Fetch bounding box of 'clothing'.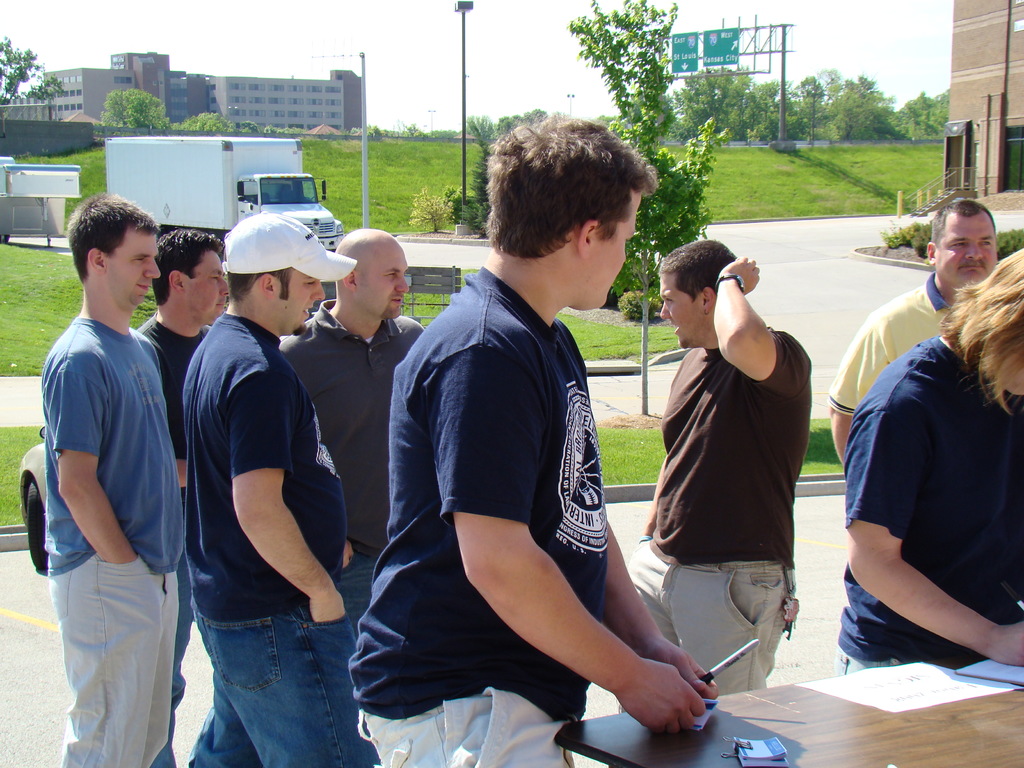
Bbox: l=353, t=262, r=600, b=767.
